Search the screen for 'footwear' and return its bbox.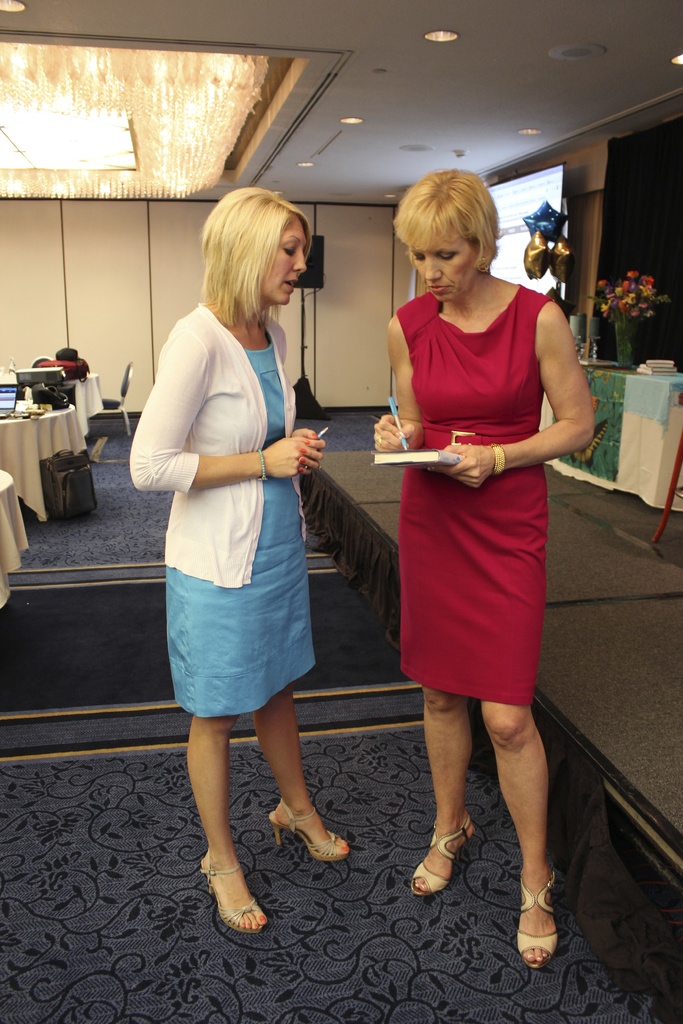
Found: box=[404, 812, 480, 891].
